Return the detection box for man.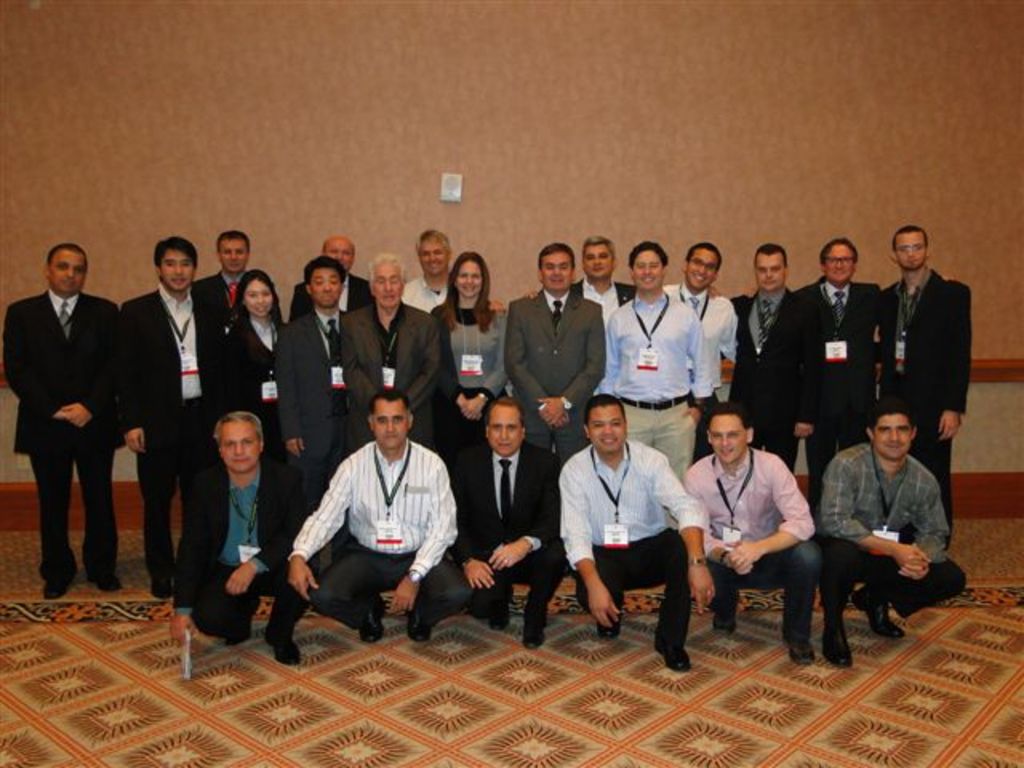
{"left": 814, "top": 398, "right": 971, "bottom": 667}.
